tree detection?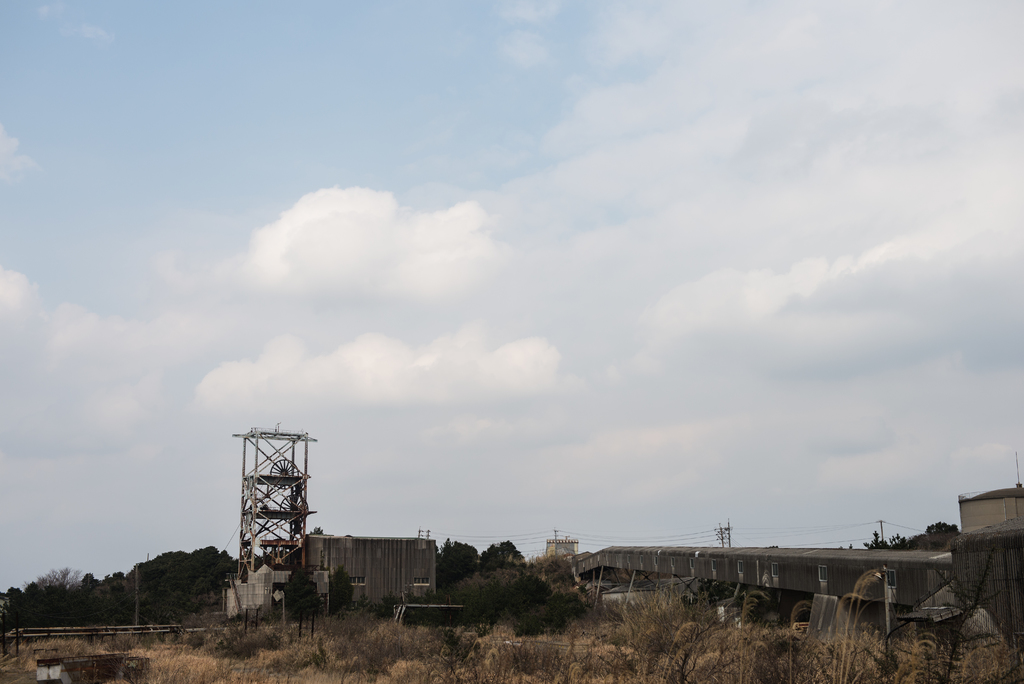
(191, 546, 221, 557)
